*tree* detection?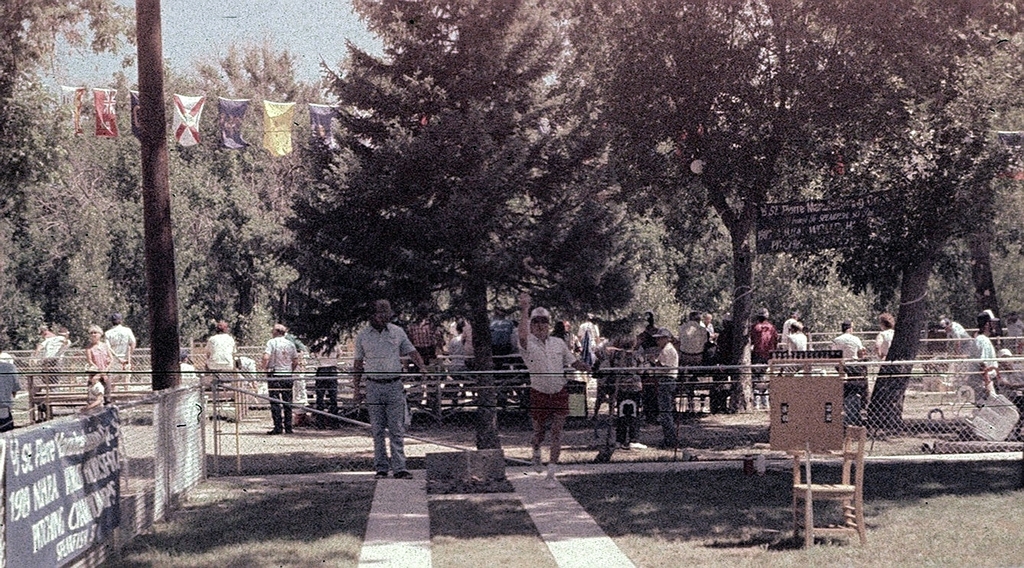
box=[257, 0, 660, 460]
